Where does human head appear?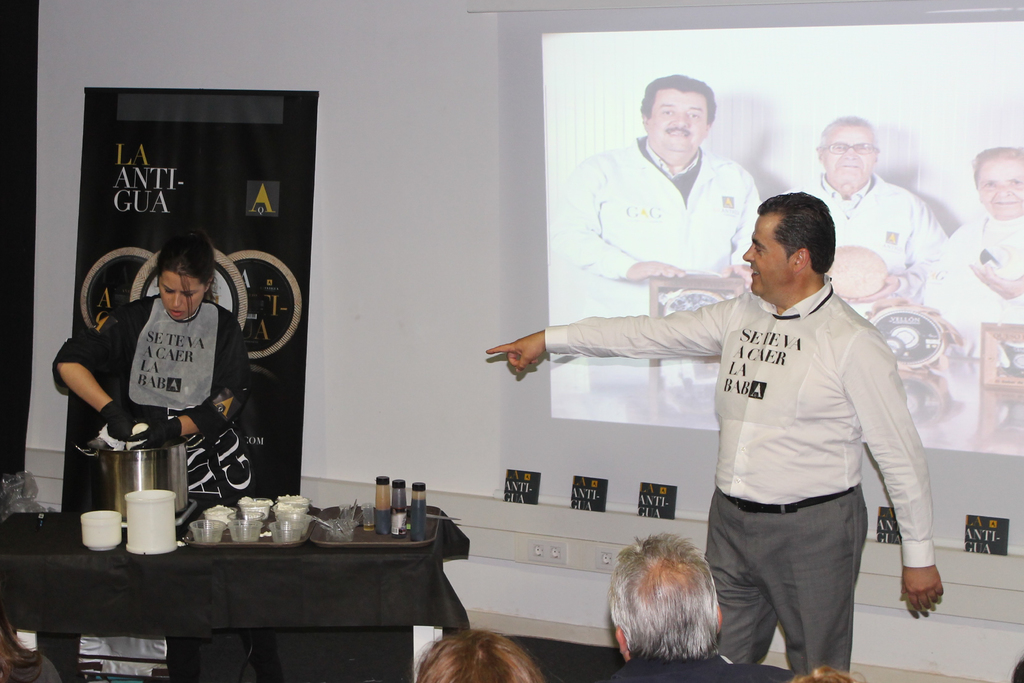
Appears at detection(599, 529, 720, 664).
